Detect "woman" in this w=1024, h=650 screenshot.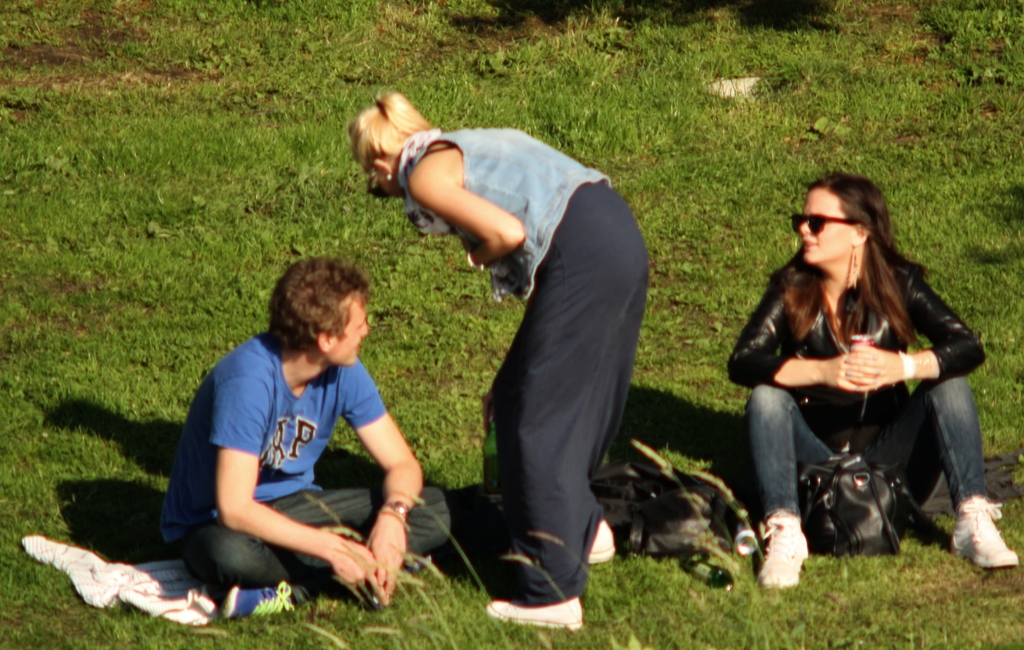
Detection: box=[724, 175, 992, 589].
